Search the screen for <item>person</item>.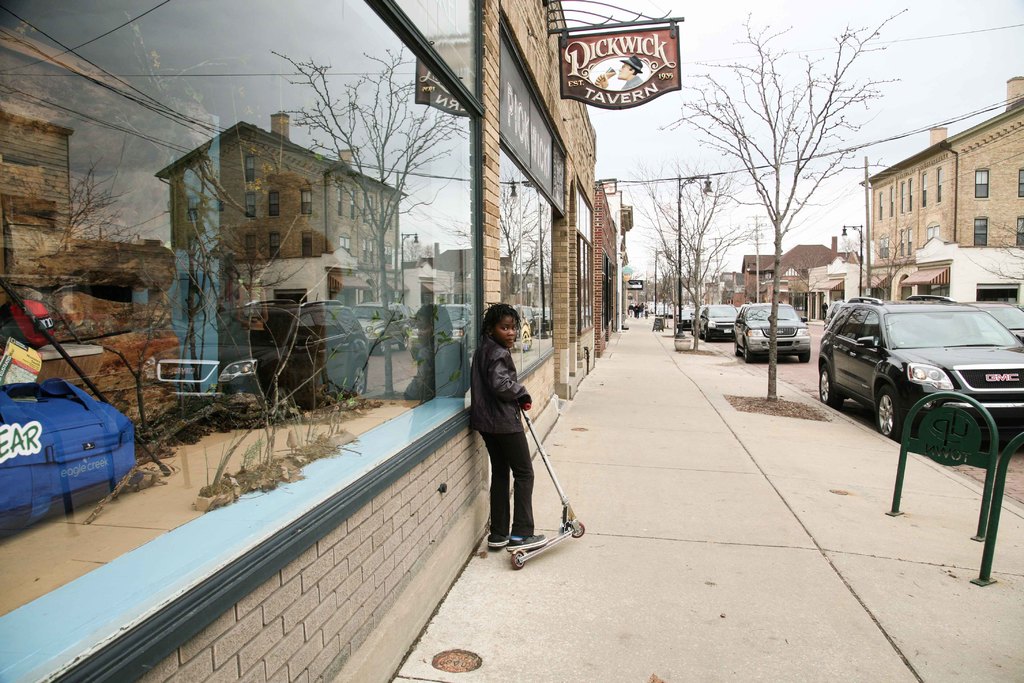
Found at bbox=[474, 293, 557, 588].
